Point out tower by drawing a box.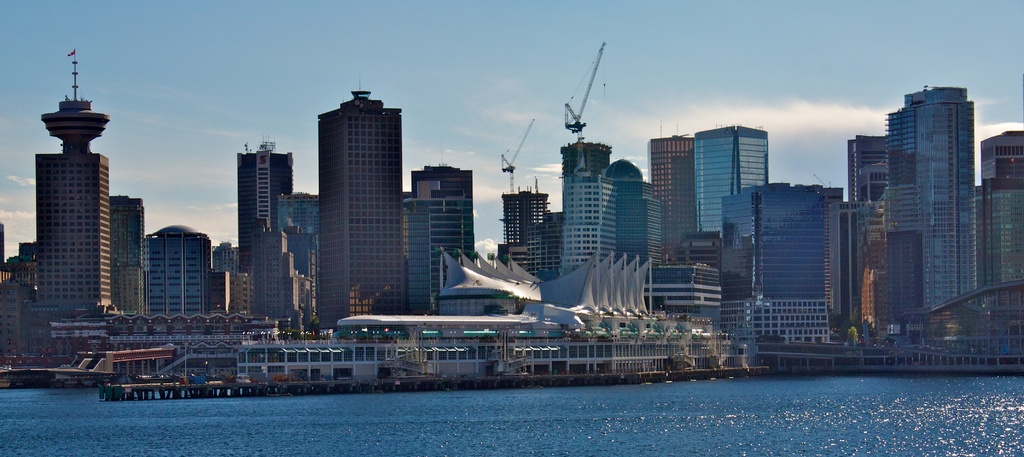
[36, 47, 110, 315].
